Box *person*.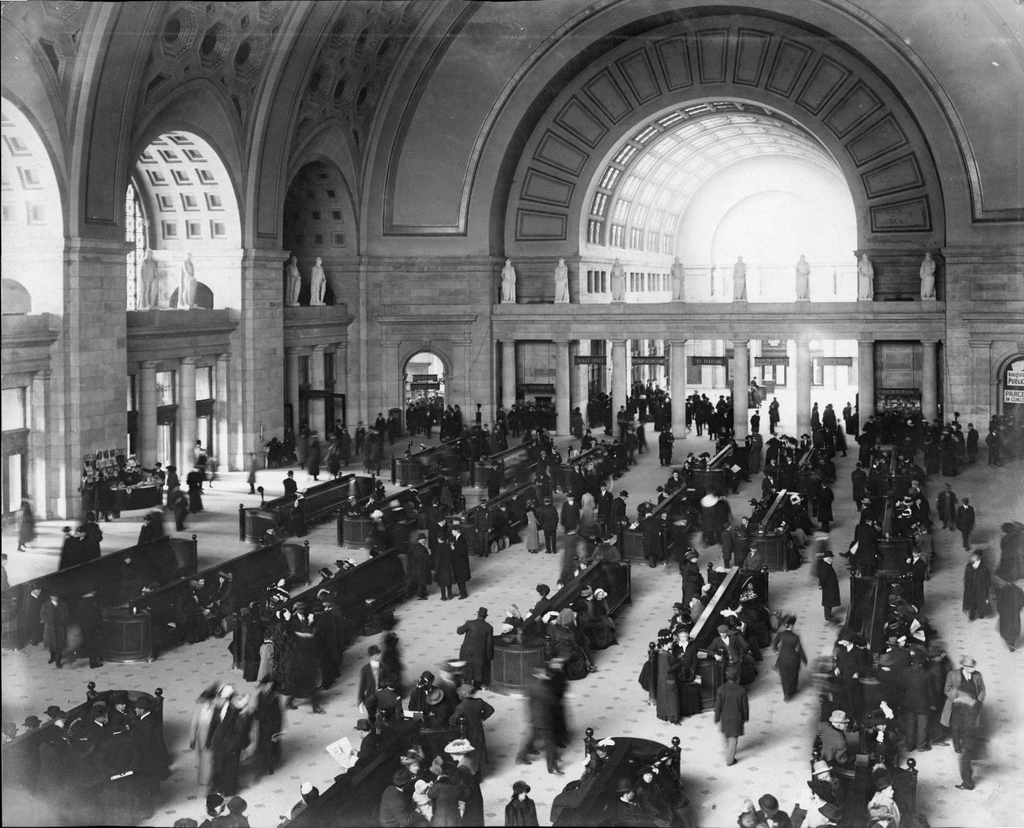
left=552, top=752, right=603, bottom=827.
